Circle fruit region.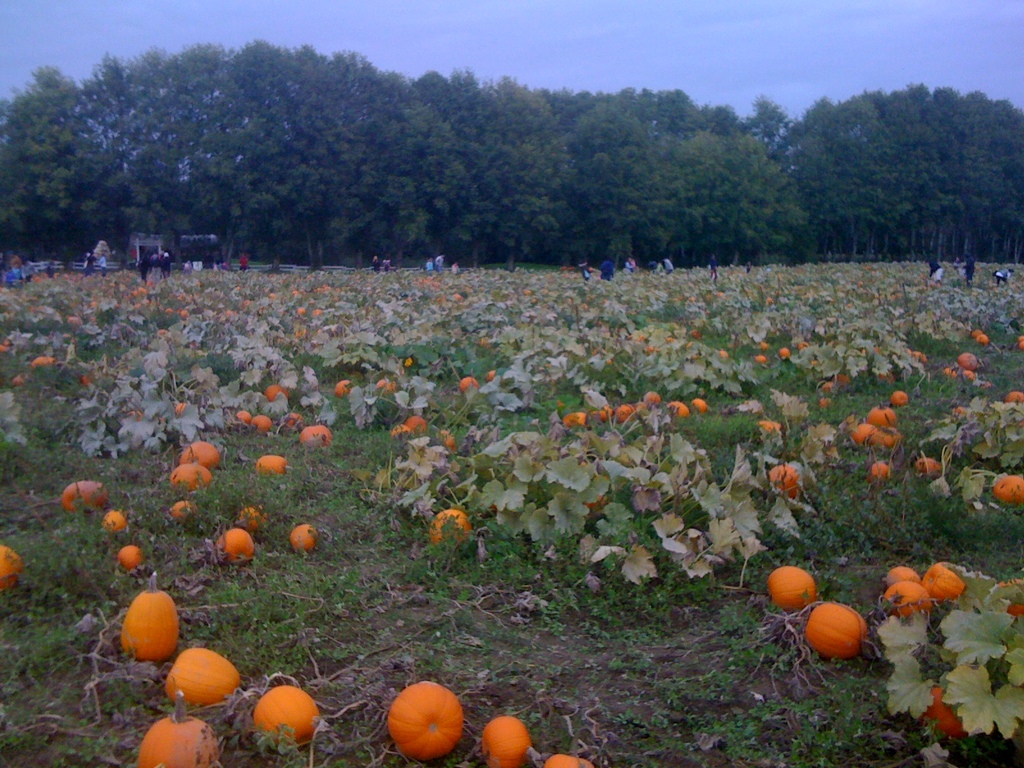
Region: x1=879, y1=563, x2=922, y2=584.
